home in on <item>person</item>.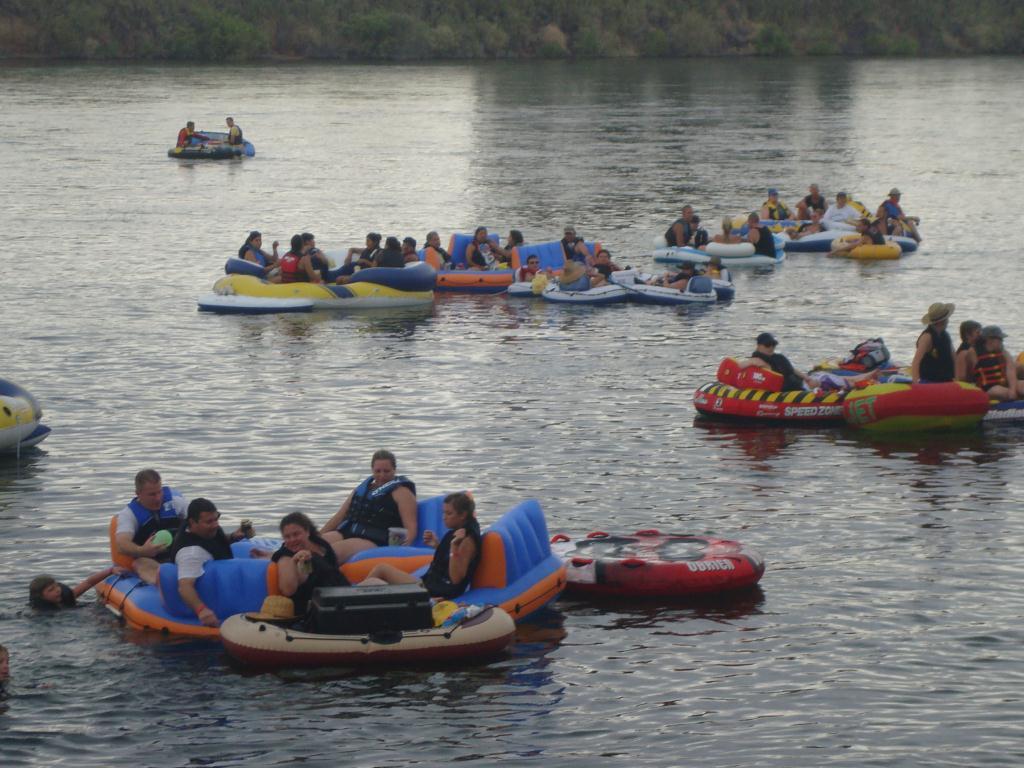
Homed in at locate(475, 226, 503, 271).
